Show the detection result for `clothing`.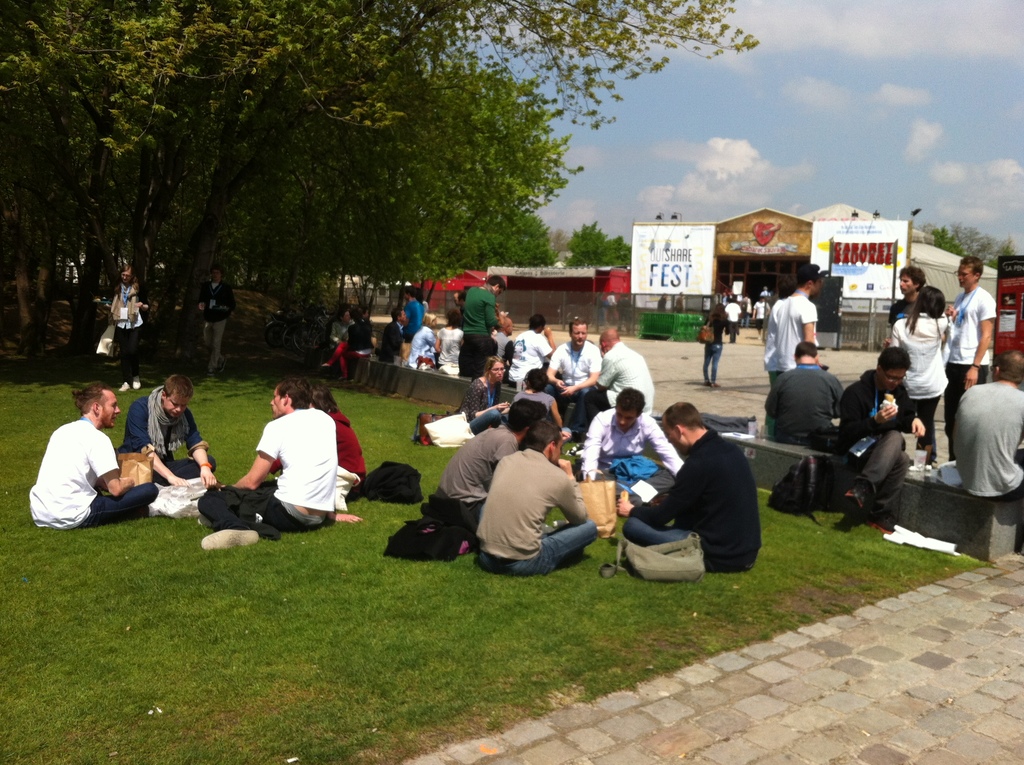
<region>433, 327, 463, 372</region>.
